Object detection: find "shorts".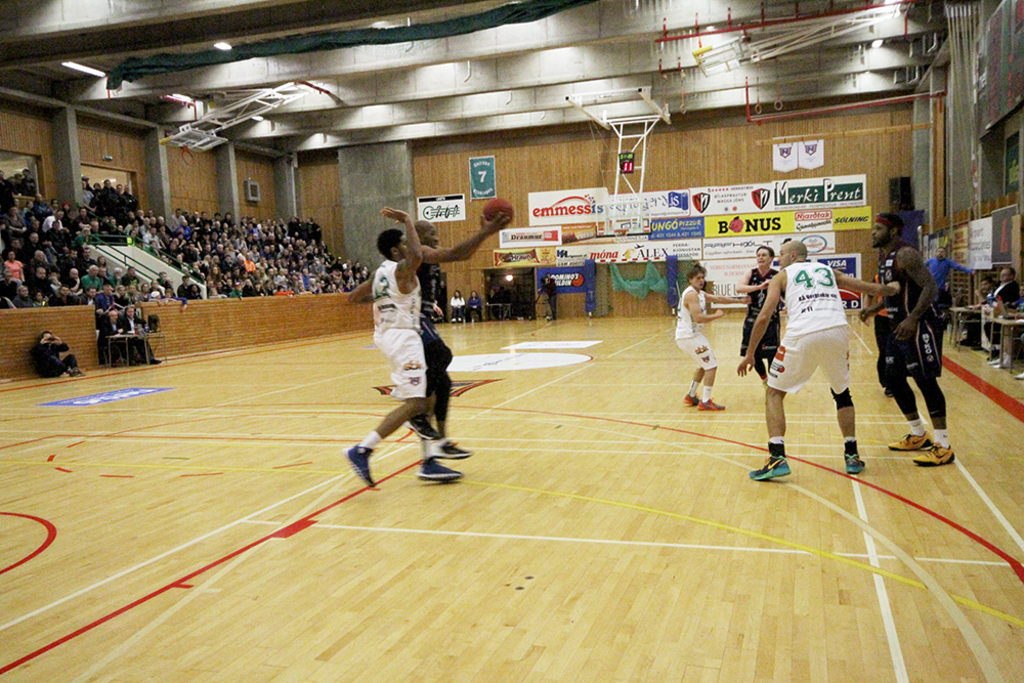
<box>673,333,718,365</box>.
